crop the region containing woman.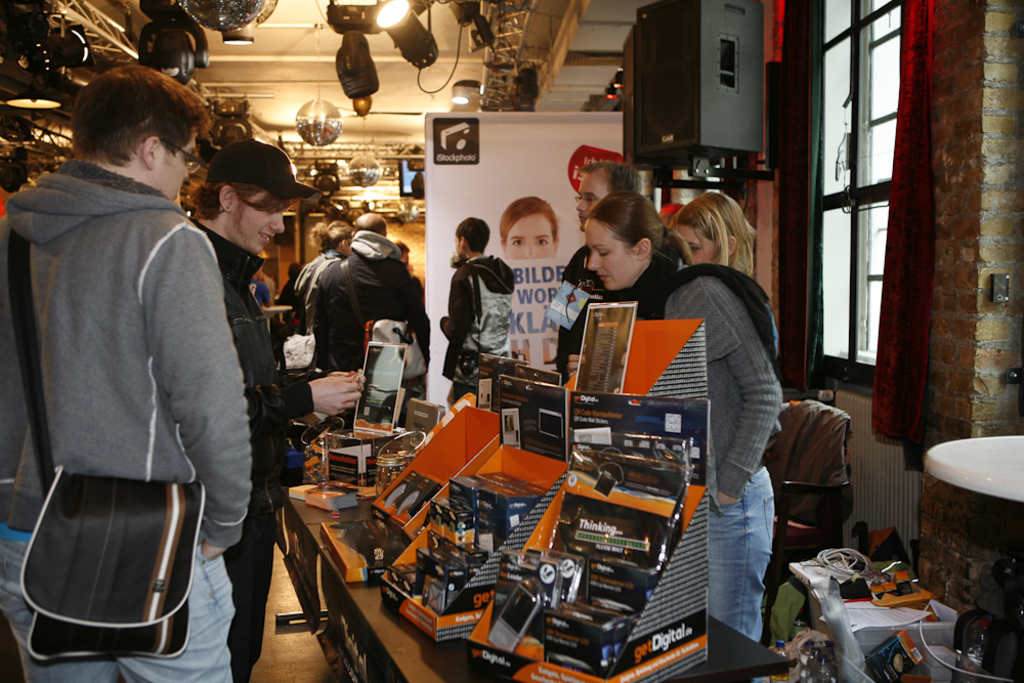
Crop region: <region>586, 191, 783, 682</region>.
